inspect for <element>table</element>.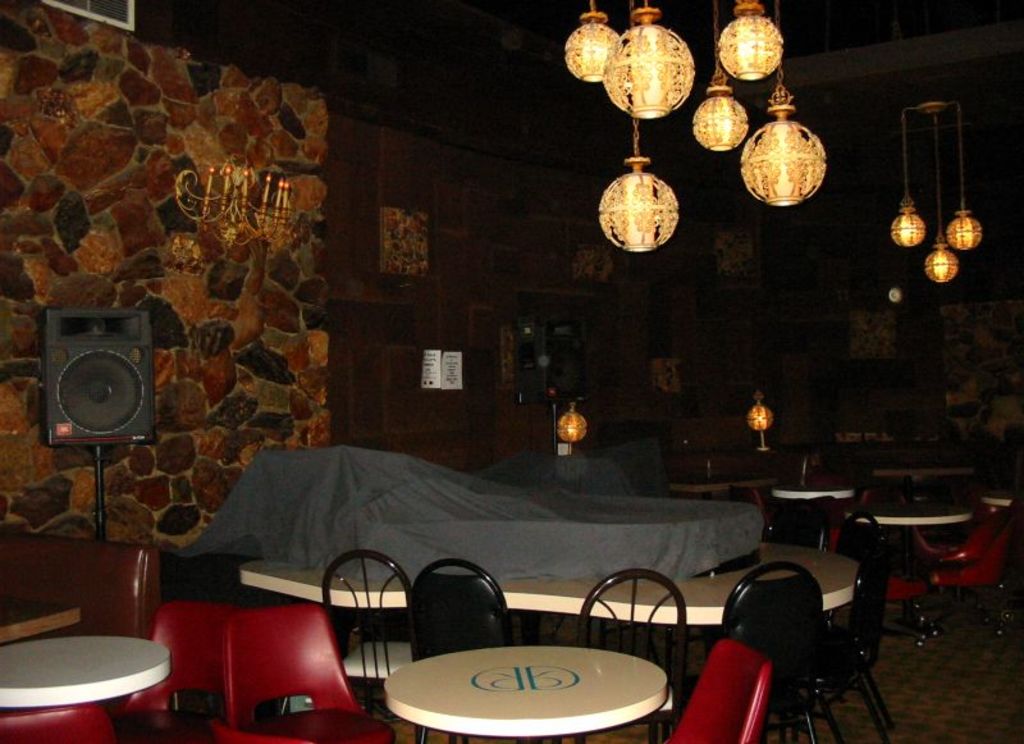
Inspection: 493 533 858 642.
